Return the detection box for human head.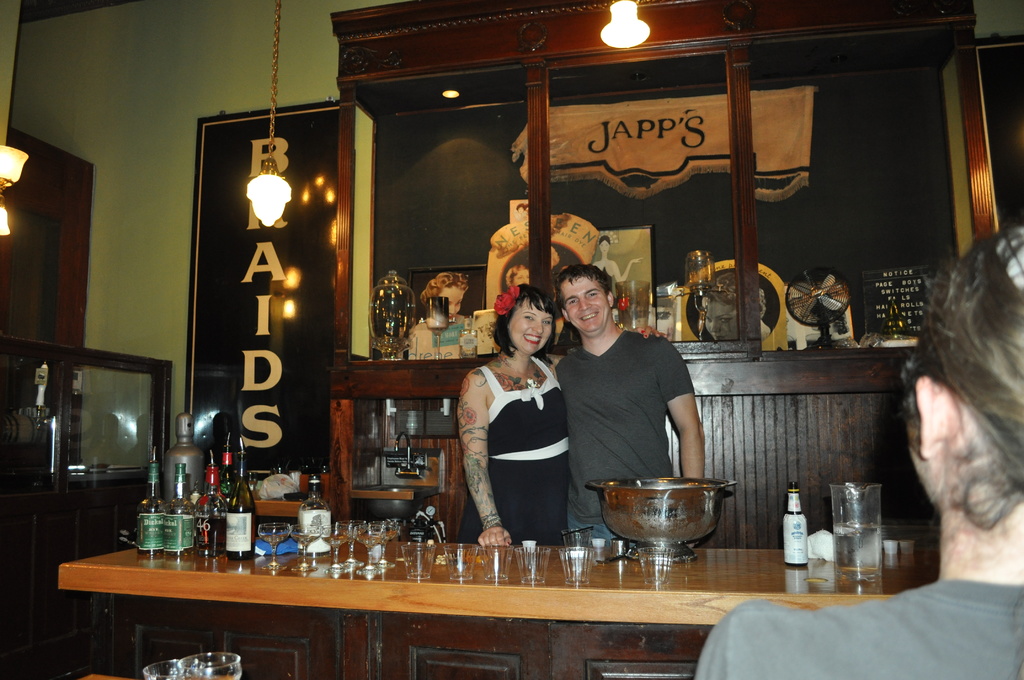
crop(595, 234, 612, 255).
